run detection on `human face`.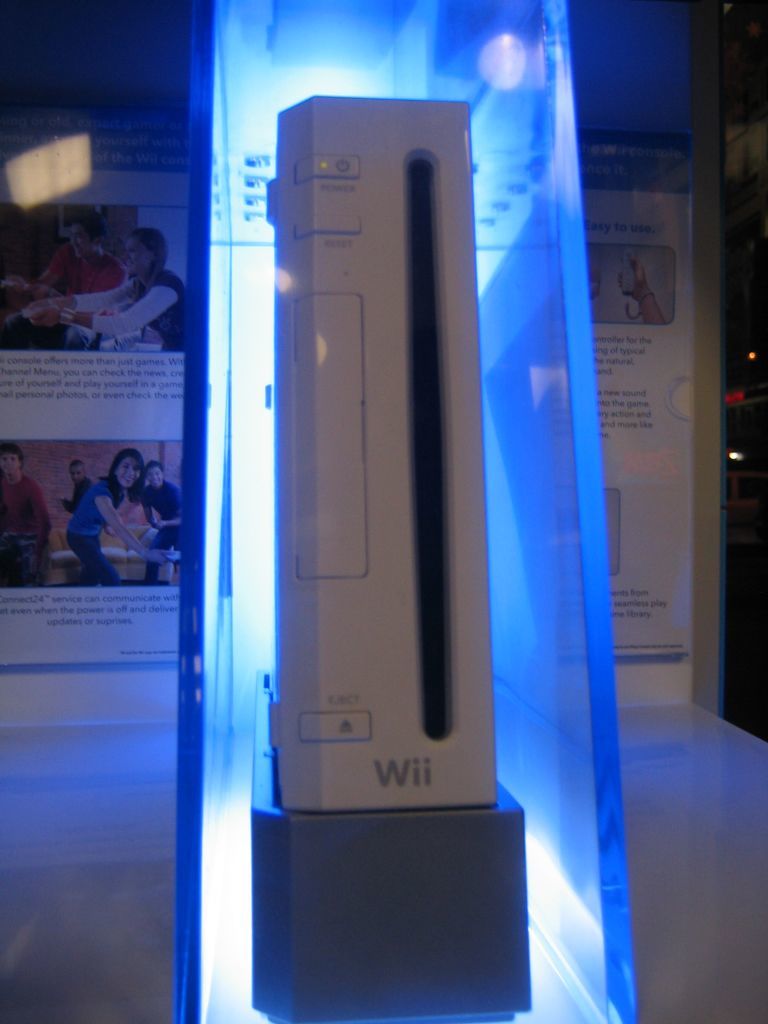
Result: 127/238/157/270.
